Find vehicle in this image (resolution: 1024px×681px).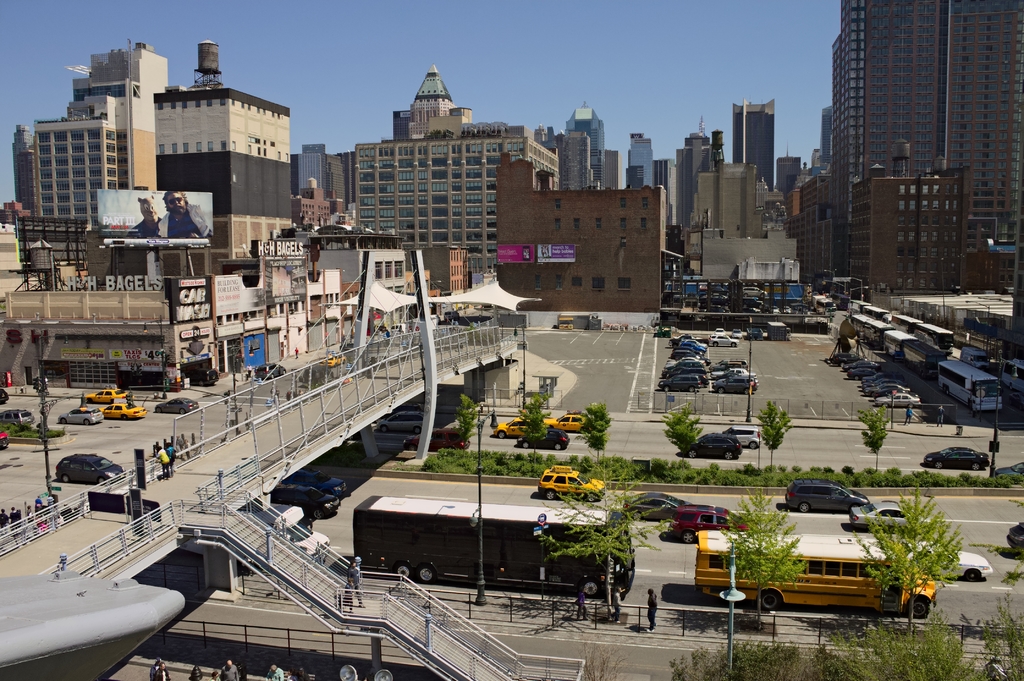
722, 427, 767, 453.
